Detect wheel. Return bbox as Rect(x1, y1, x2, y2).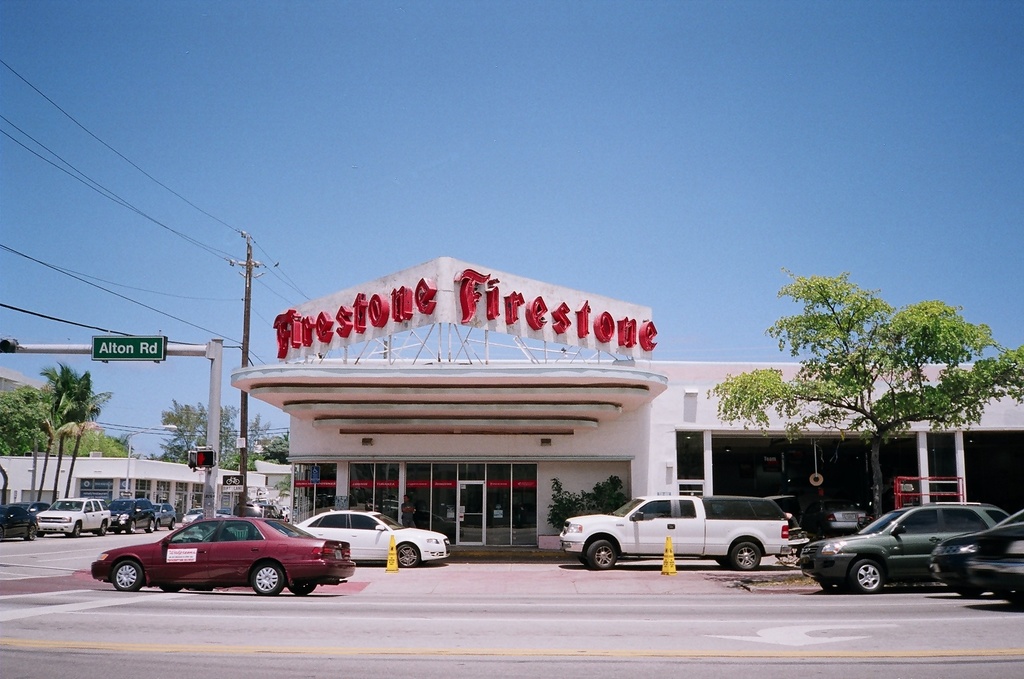
Rect(288, 582, 314, 596).
